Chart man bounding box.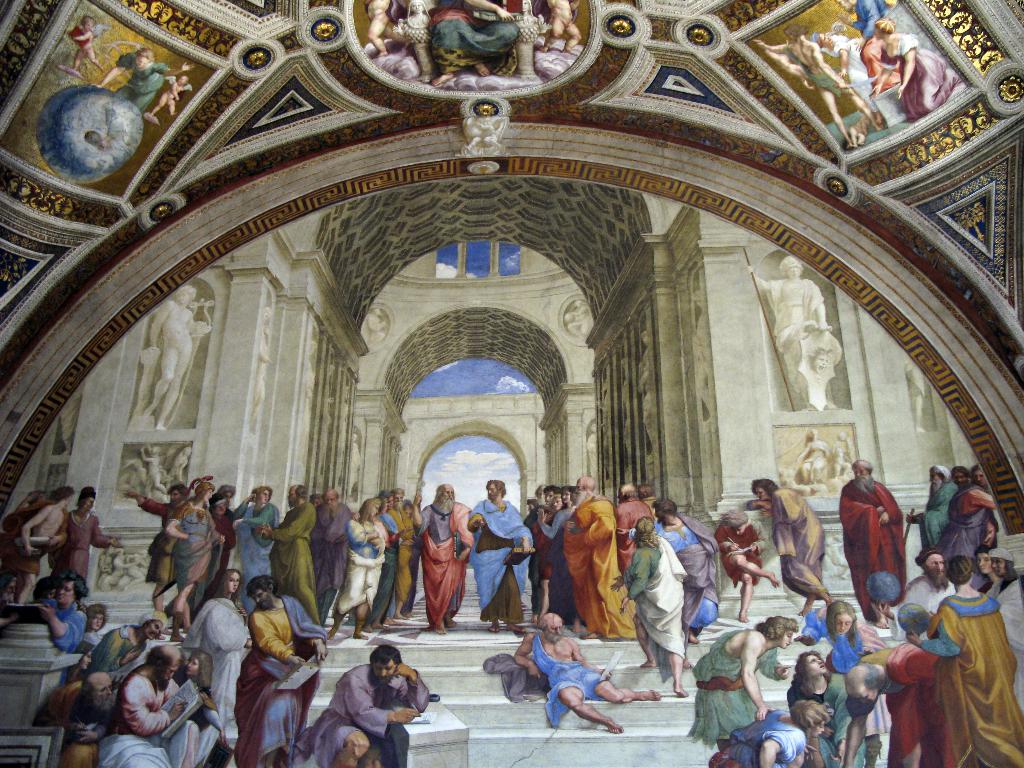
Charted: pyautogui.locateOnScreen(717, 509, 773, 616).
